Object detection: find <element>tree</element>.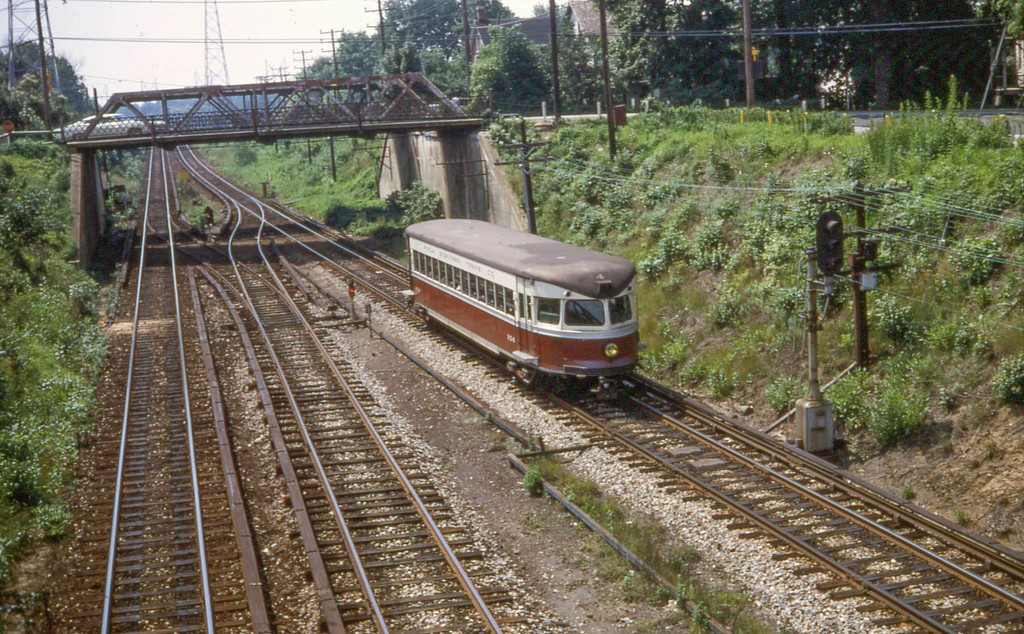
[x1=375, y1=0, x2=541, y2=92].
